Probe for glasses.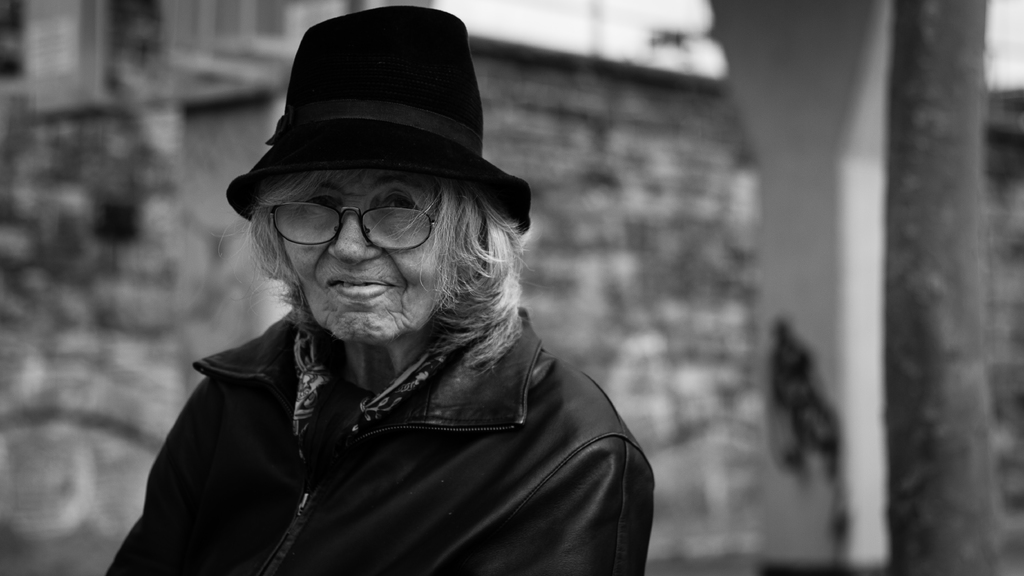
Probe result: (left=268, top=201, right=440, bottom=251).
